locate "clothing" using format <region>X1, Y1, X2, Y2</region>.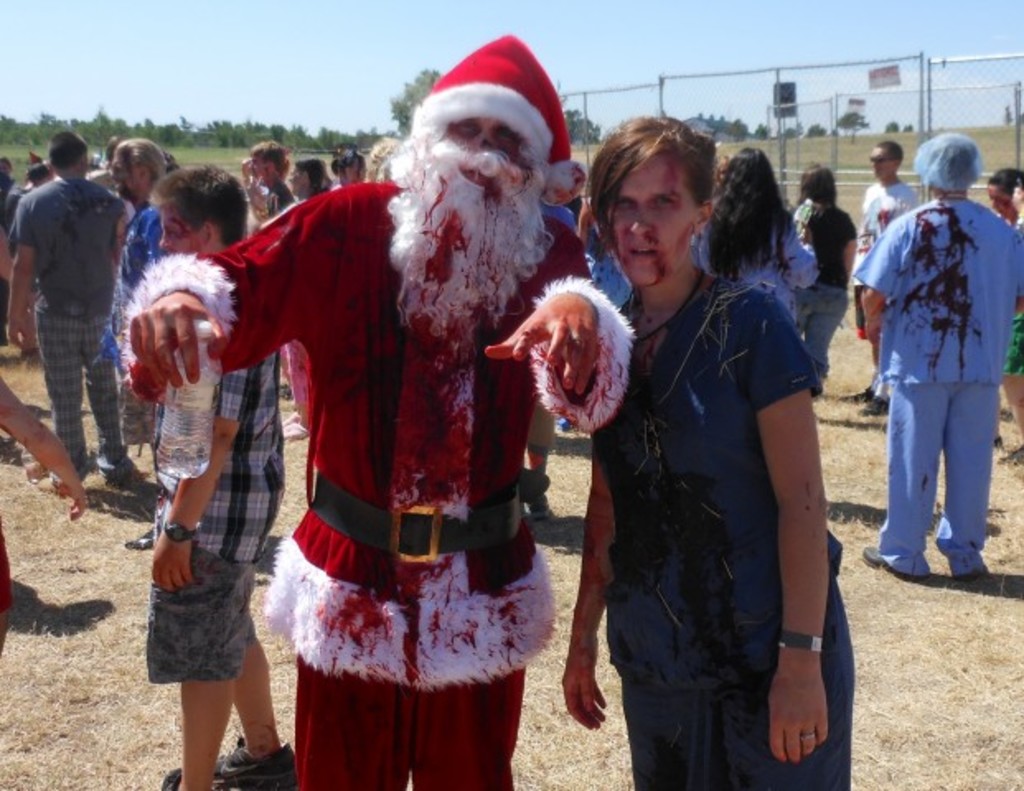
<region>523, 407, 559, 452</region>.
